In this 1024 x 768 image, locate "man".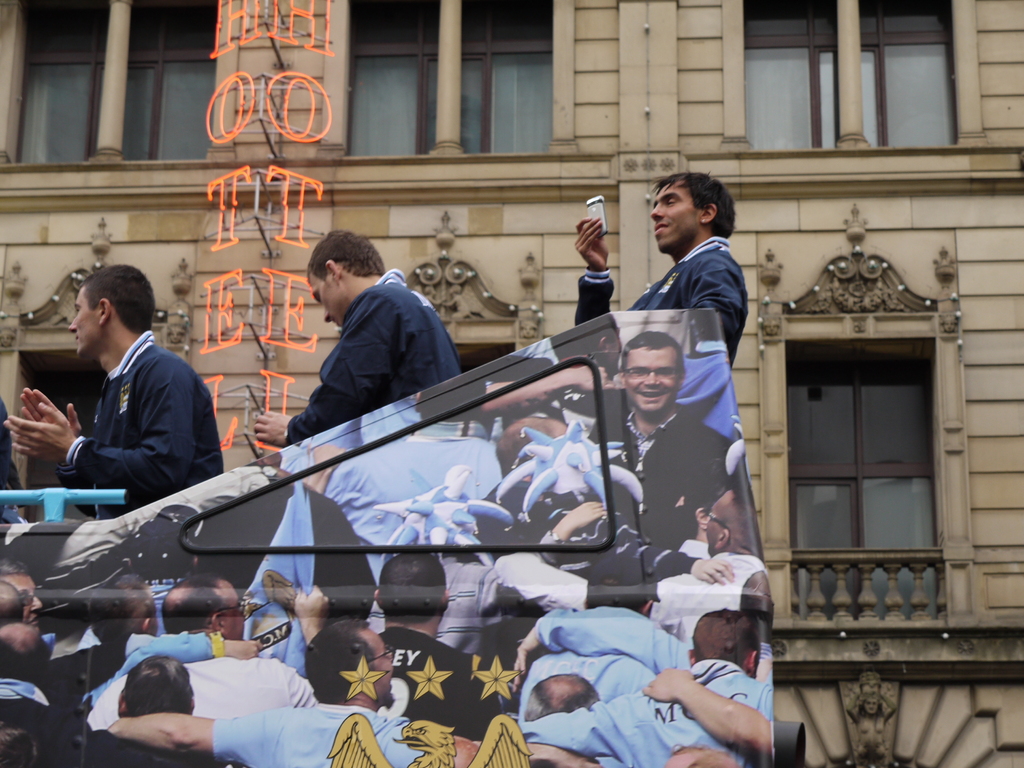
Bounding box: select_region(580, 175, 751, 382).
